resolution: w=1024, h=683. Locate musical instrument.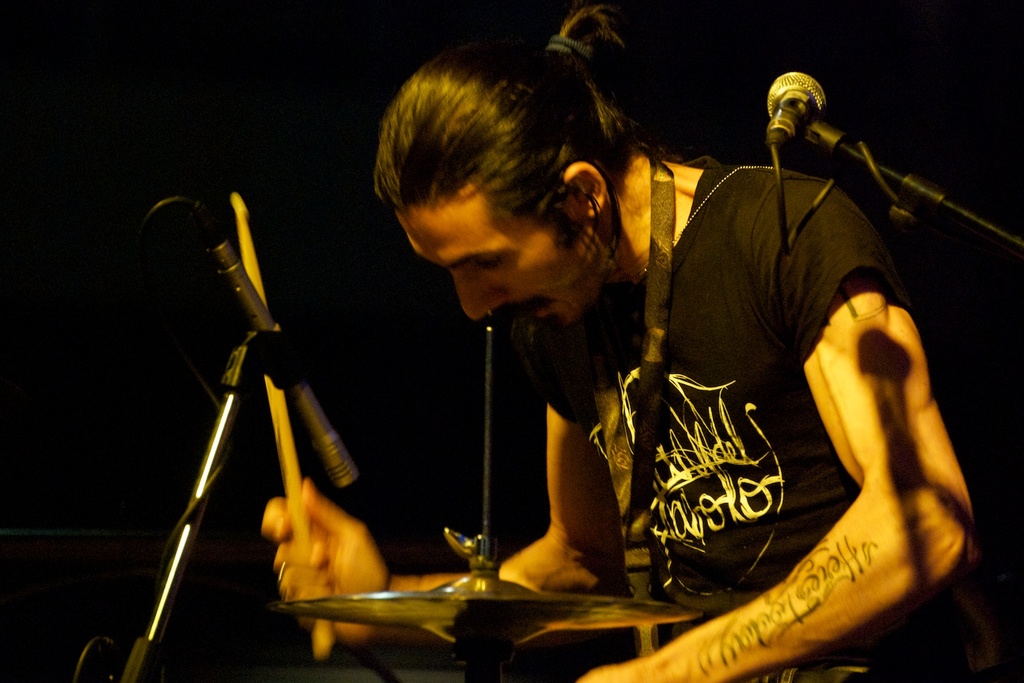
bbox=(275, 312, 700, 682).
